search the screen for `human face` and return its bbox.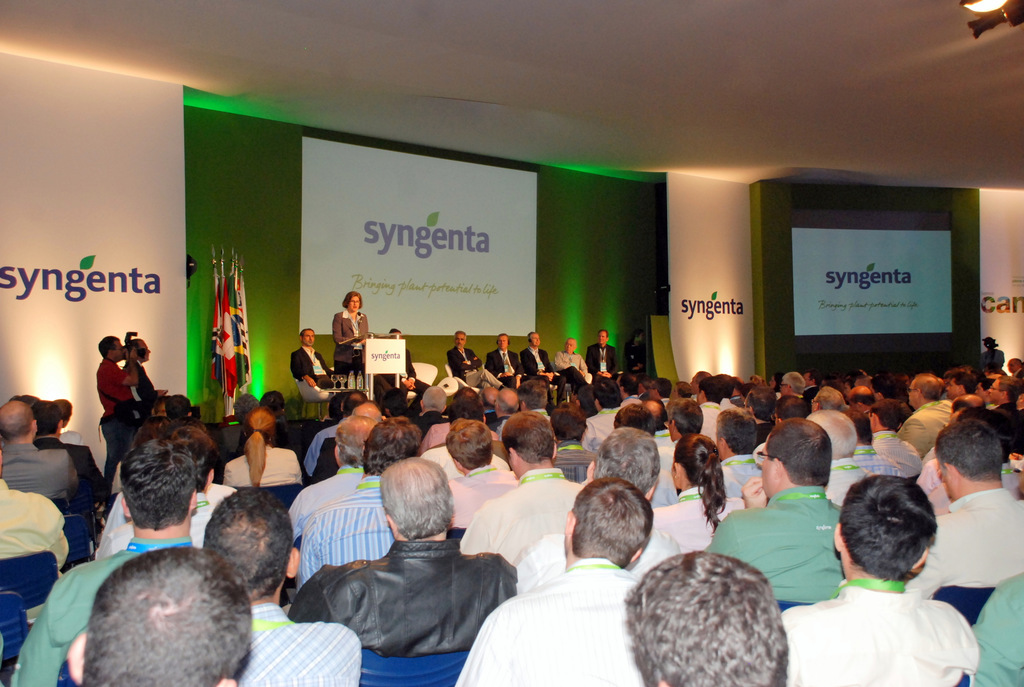
Found: {"left": 620, "top": 379, "right": 625, "bottom": 400}.
